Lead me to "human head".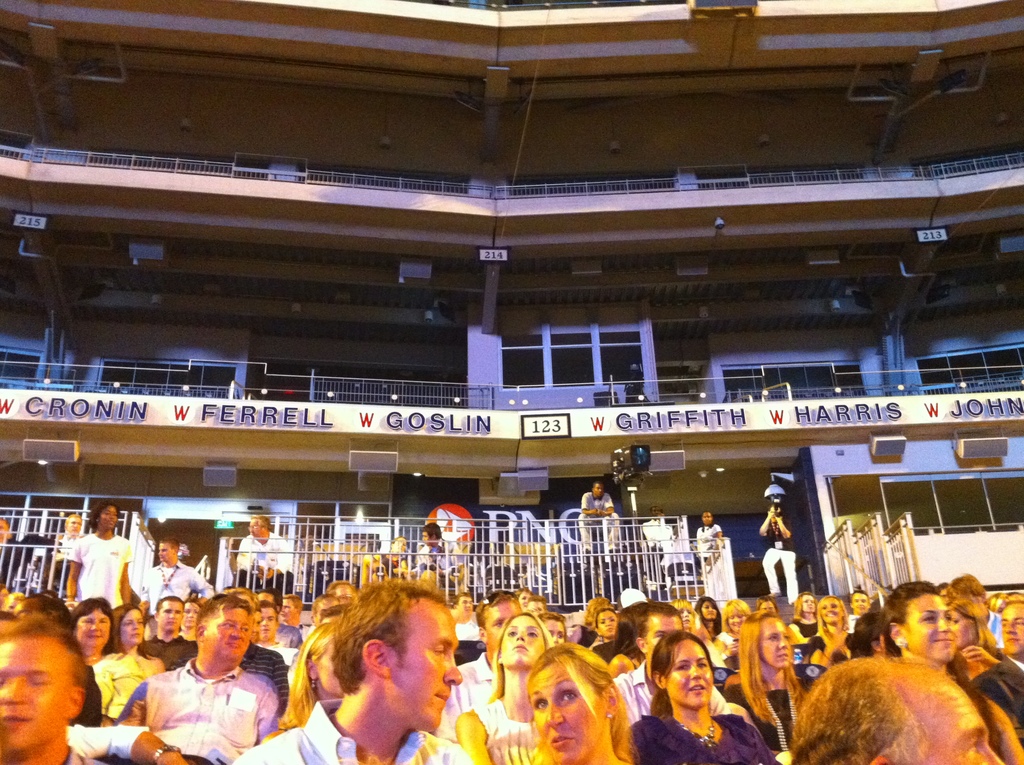
Lead to {"left": 417, "top": 524, "right": 444, "bottom": 544}.
